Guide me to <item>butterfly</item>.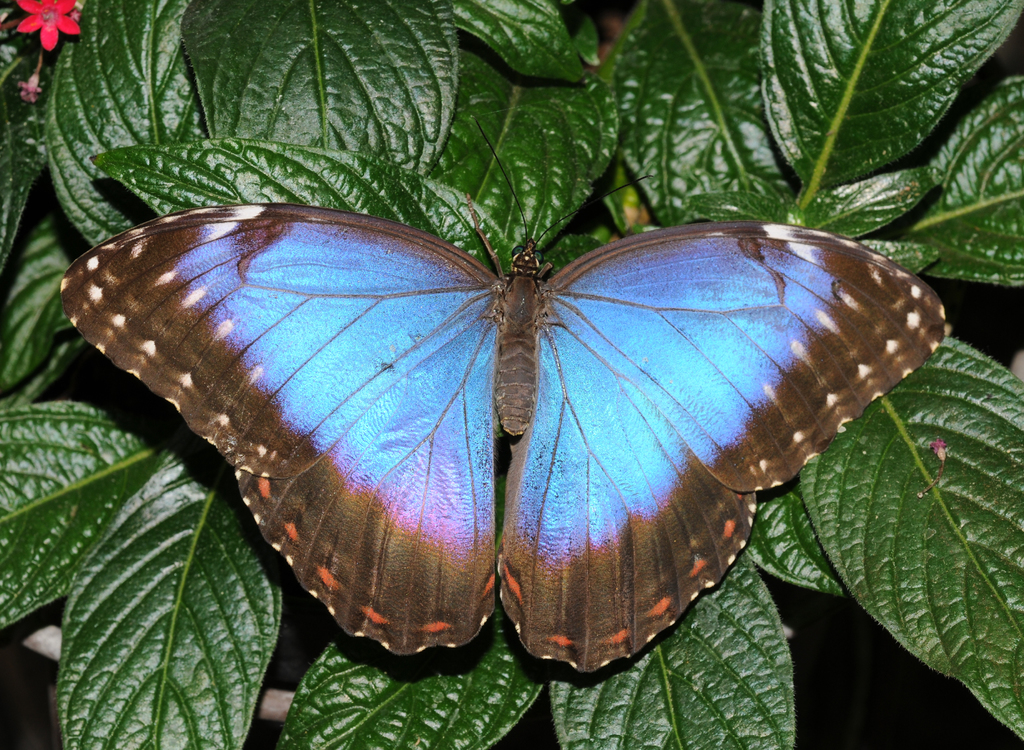
Guidance: (left=61, top=141, right=975, bottom=681).
